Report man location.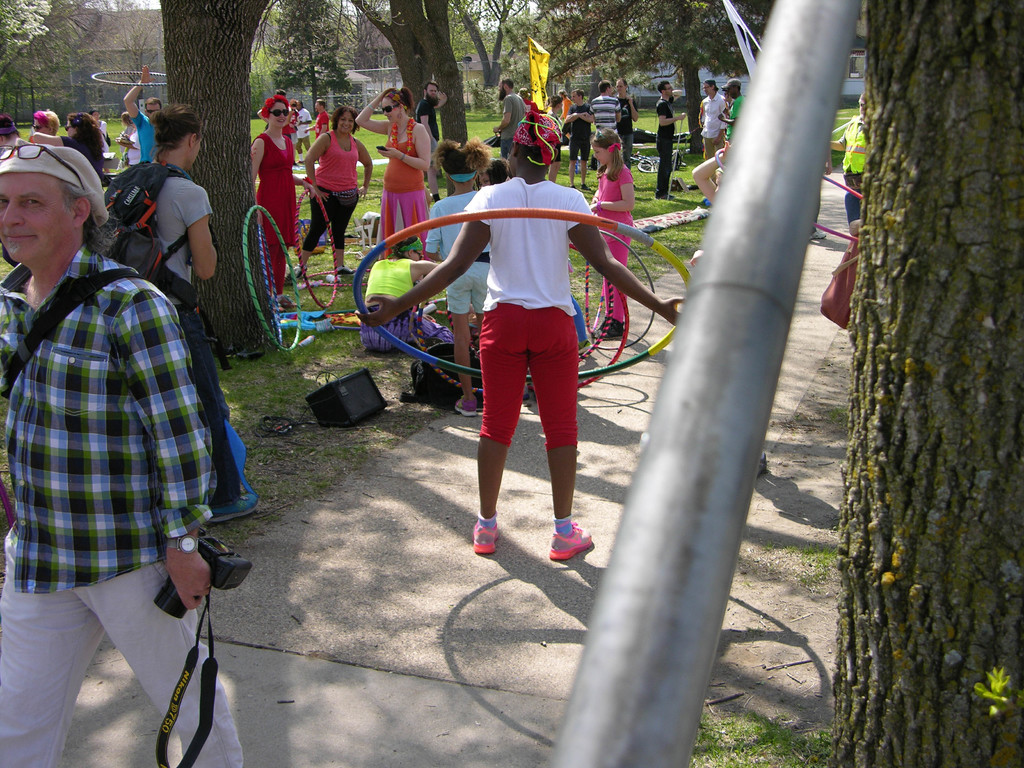
Report: x1=305 y1=97 x2=330 y2=138.
